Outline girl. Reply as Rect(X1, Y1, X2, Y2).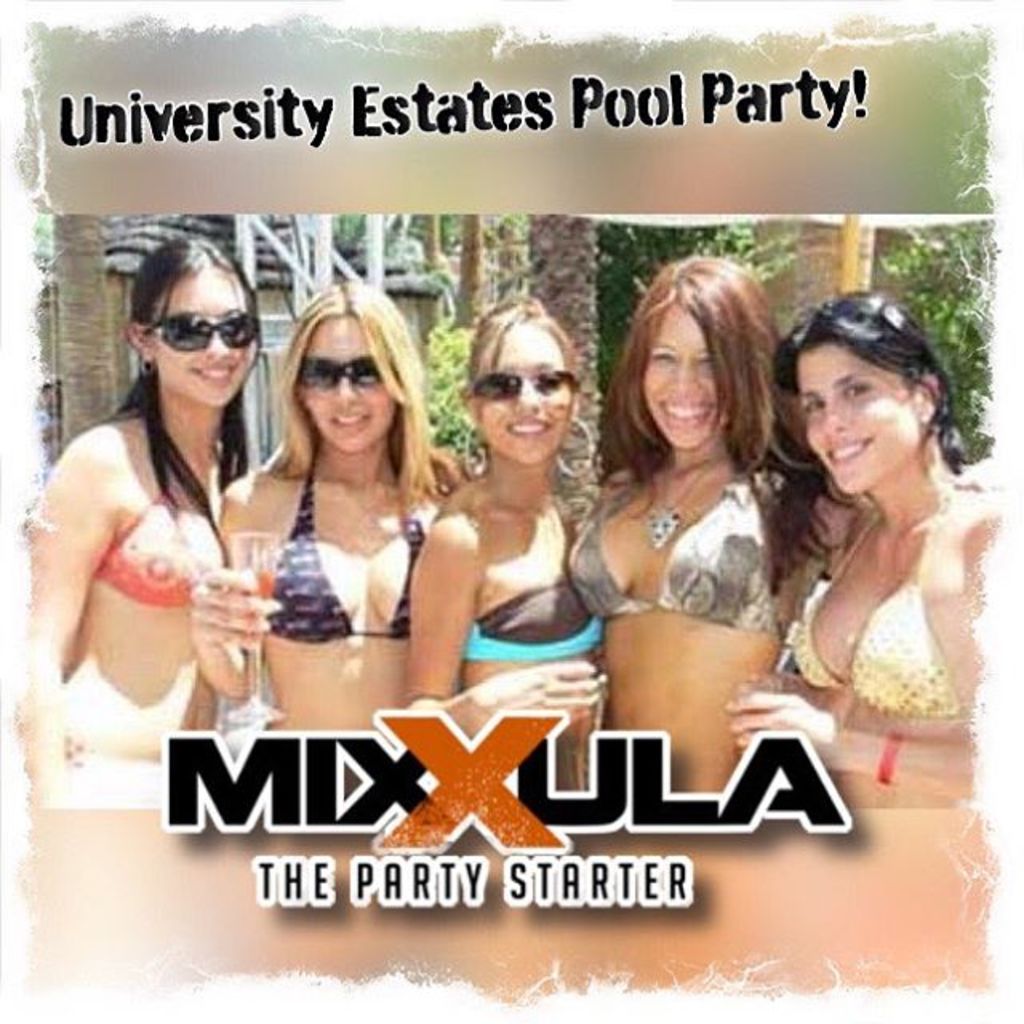
Rect(411, 296, 605, 792).
